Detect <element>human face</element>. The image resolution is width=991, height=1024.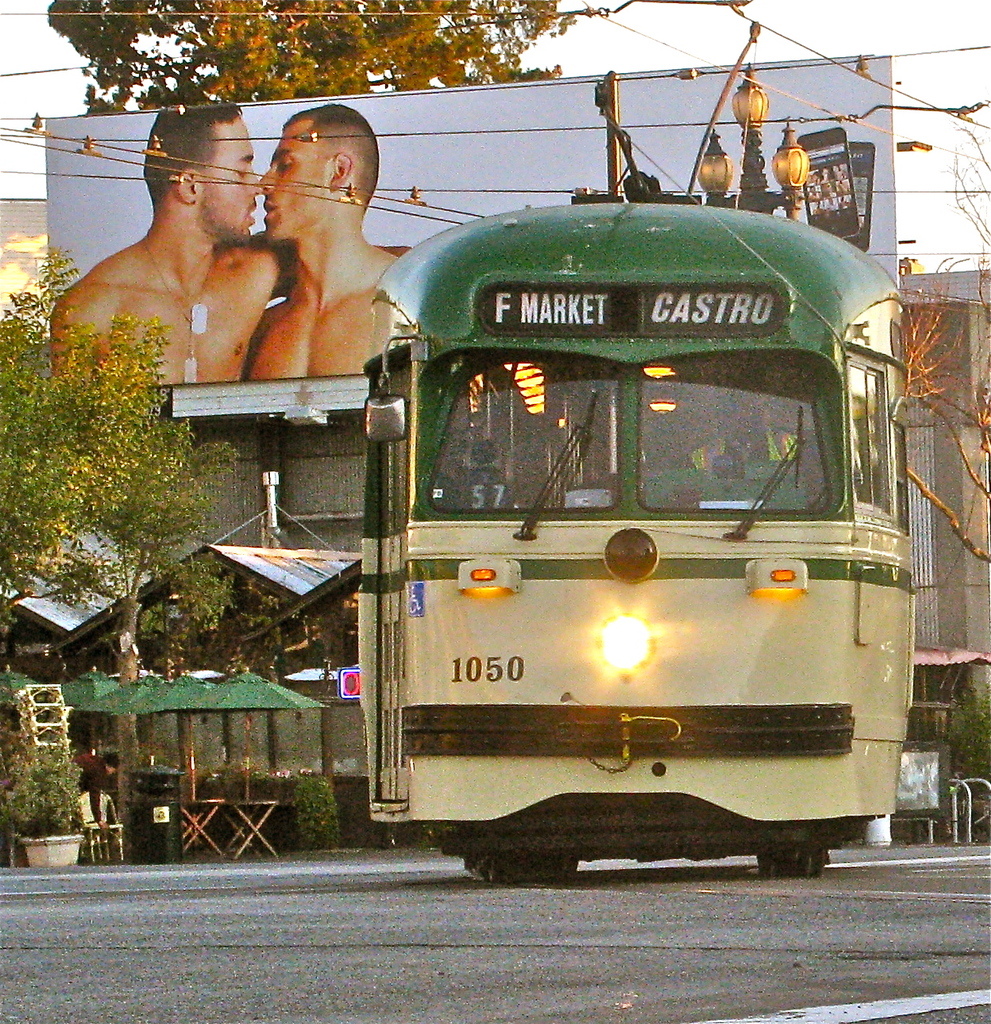
202/116/260/237.
